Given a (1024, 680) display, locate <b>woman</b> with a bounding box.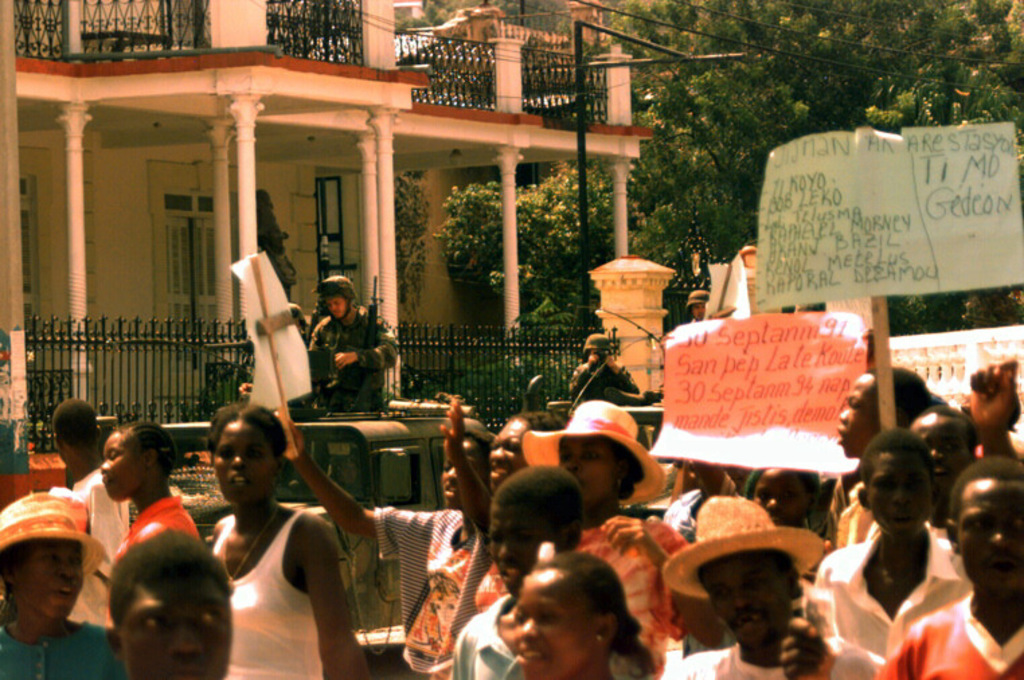
Located: box=[433, 390, 563, 582].
